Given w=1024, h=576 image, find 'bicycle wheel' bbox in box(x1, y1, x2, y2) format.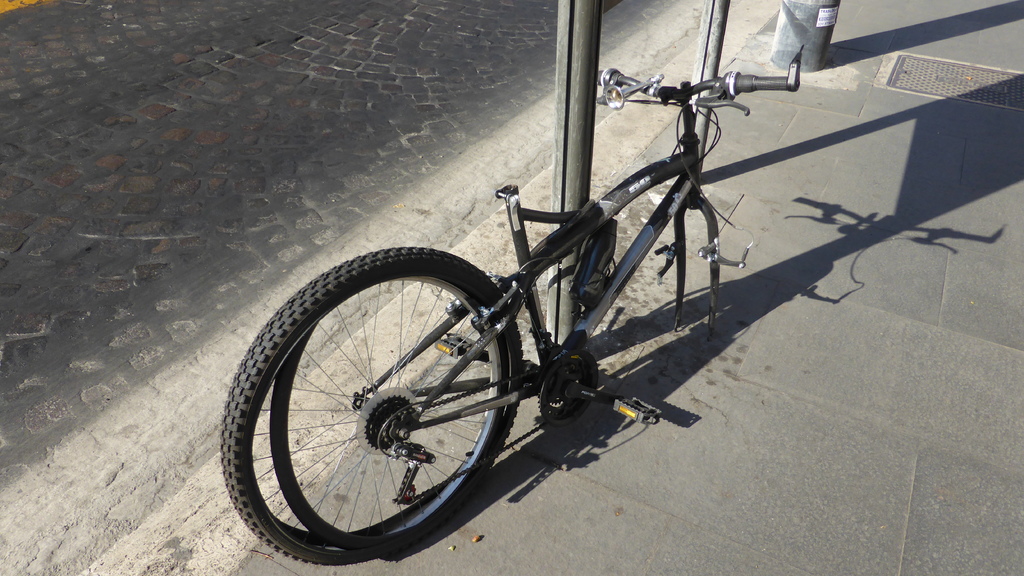
box(227, 247, 534, 559).
